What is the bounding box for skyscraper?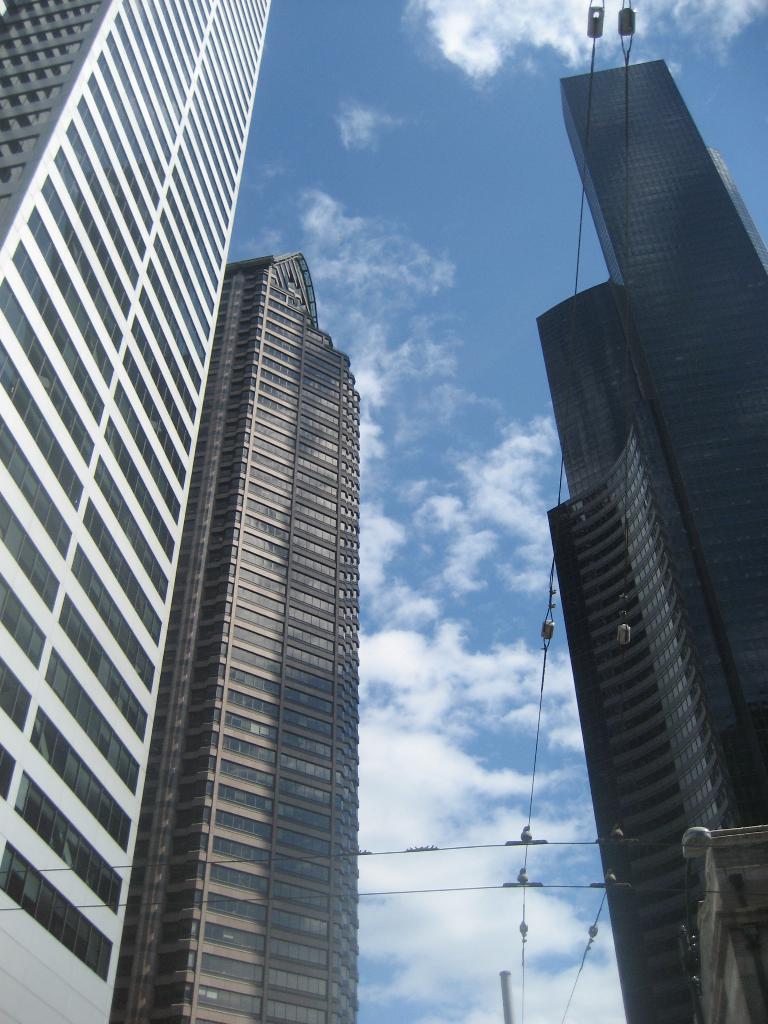
pyautogui.locateOnScreen(534, 57, 767, 1023).
